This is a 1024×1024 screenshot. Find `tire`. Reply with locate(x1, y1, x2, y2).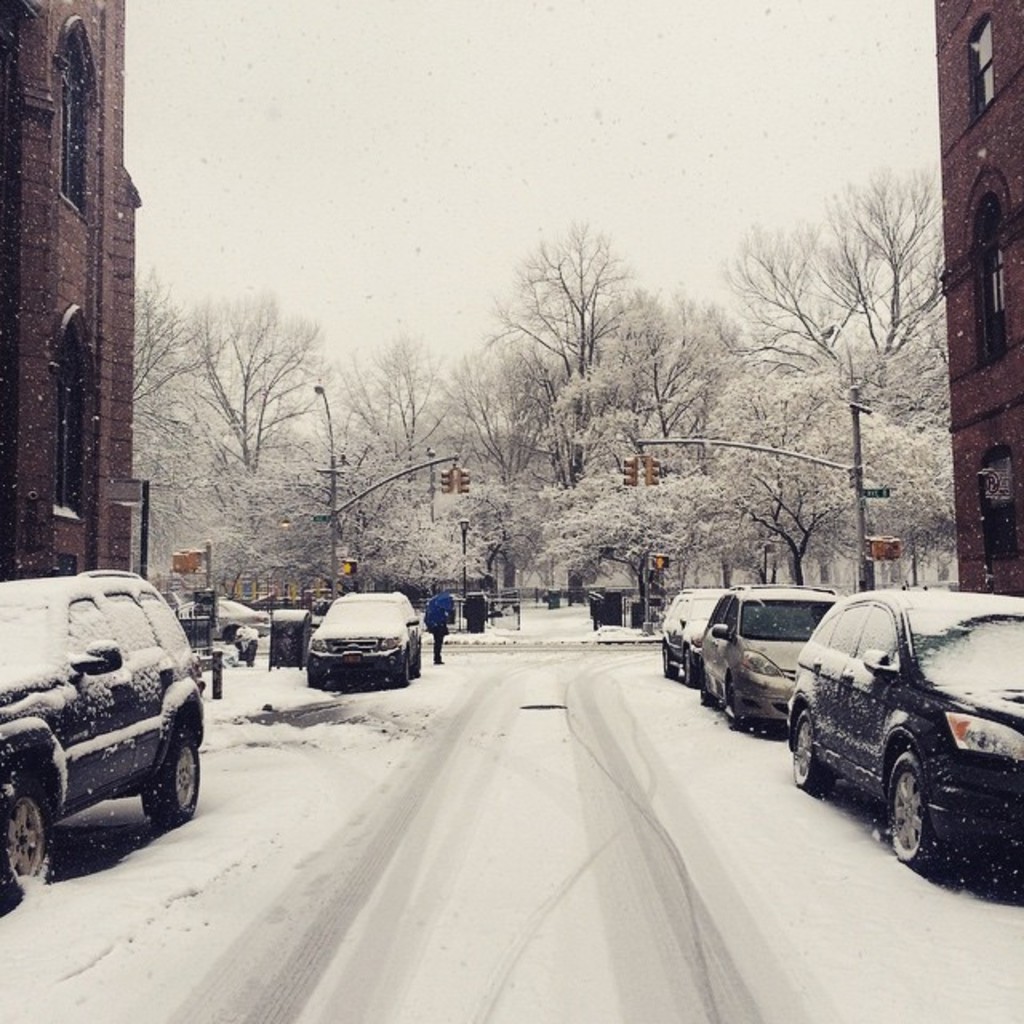
locate(141, 726, 200, 827).
